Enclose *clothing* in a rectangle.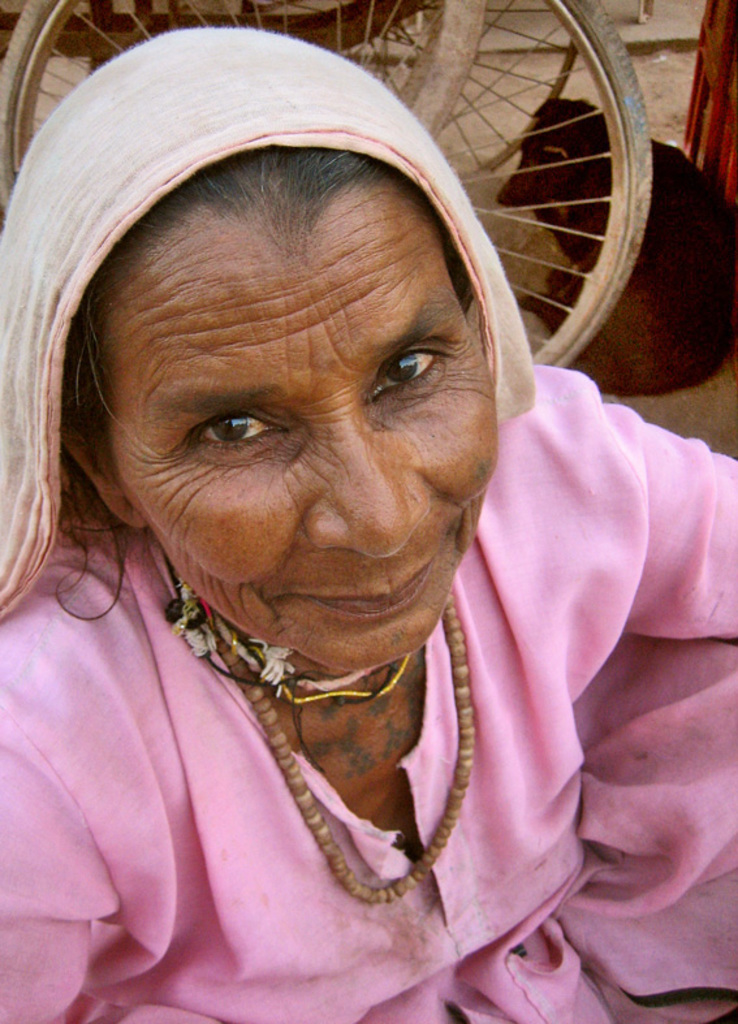
bbox=(0, 359, 735, 1023).
